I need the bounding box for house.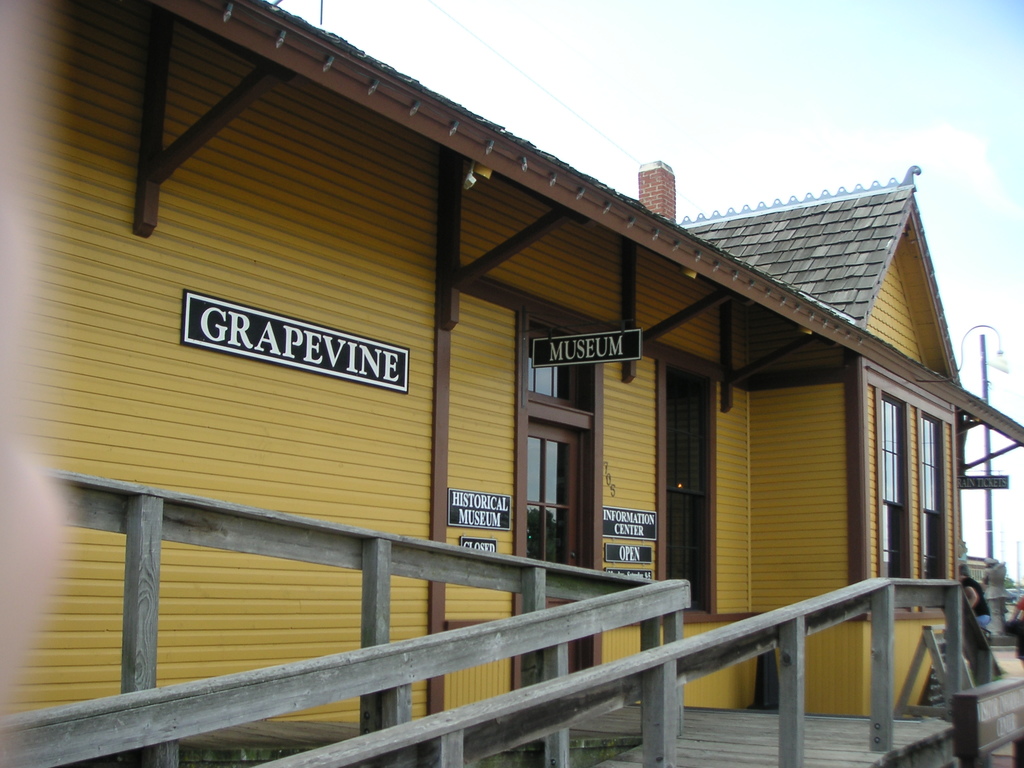
Here it is: Rect(88, 36, 972, 748).
